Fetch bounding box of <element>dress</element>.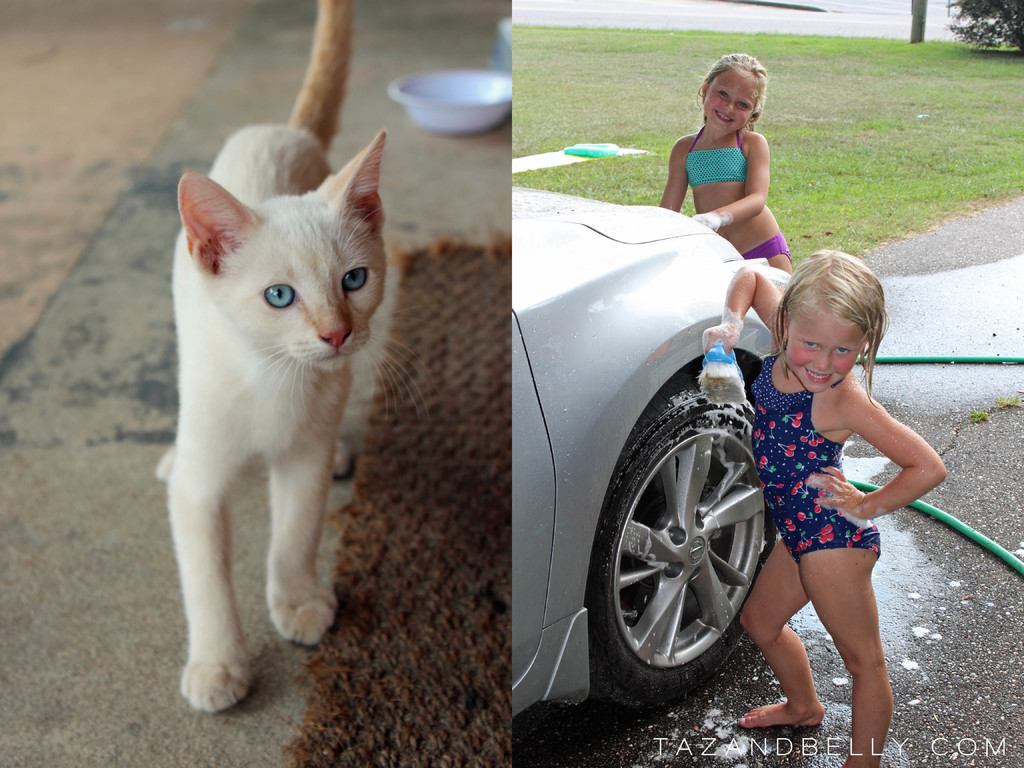
Bbox: x1=746, y1=351, x2=880, y2=555.
